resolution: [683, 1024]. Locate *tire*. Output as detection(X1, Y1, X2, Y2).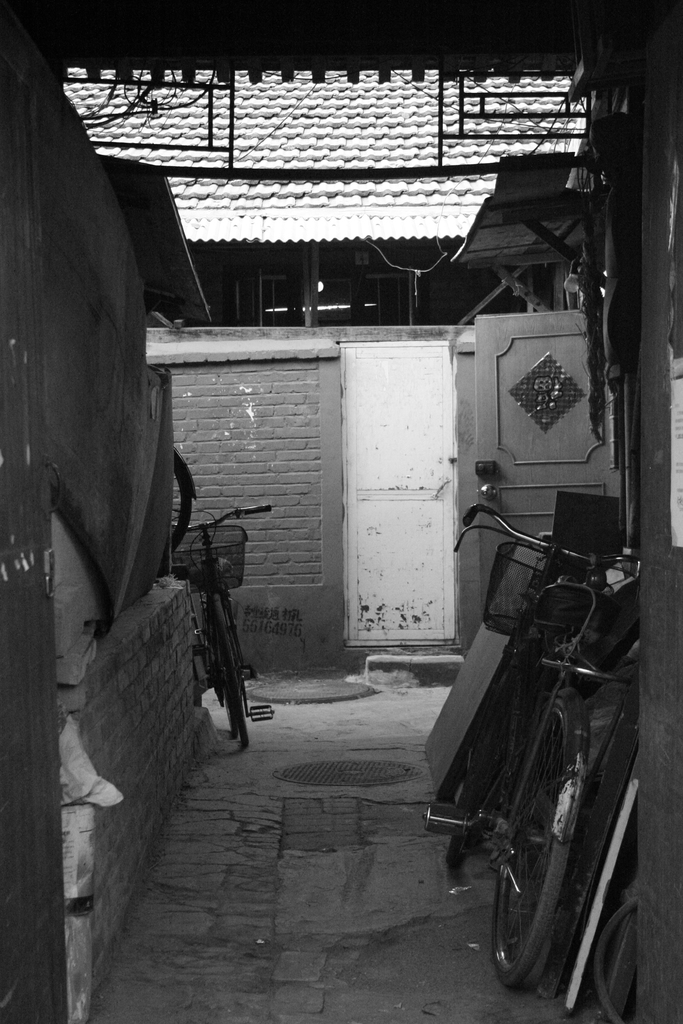
detection(447, 673, 504, 865).
